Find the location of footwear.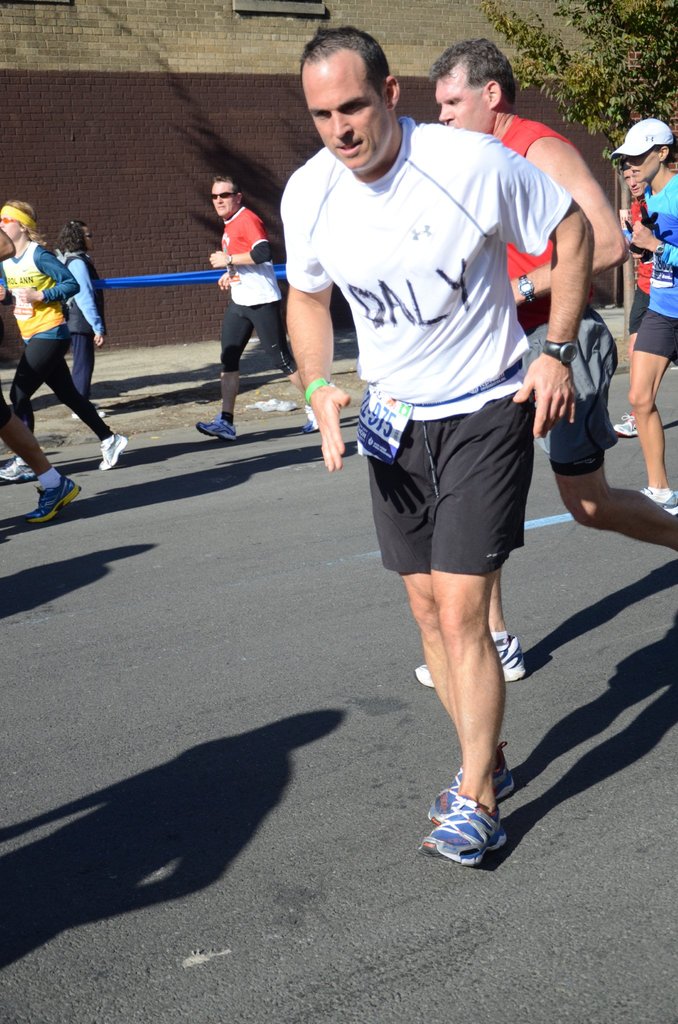
Location: 0,456,33,484.
